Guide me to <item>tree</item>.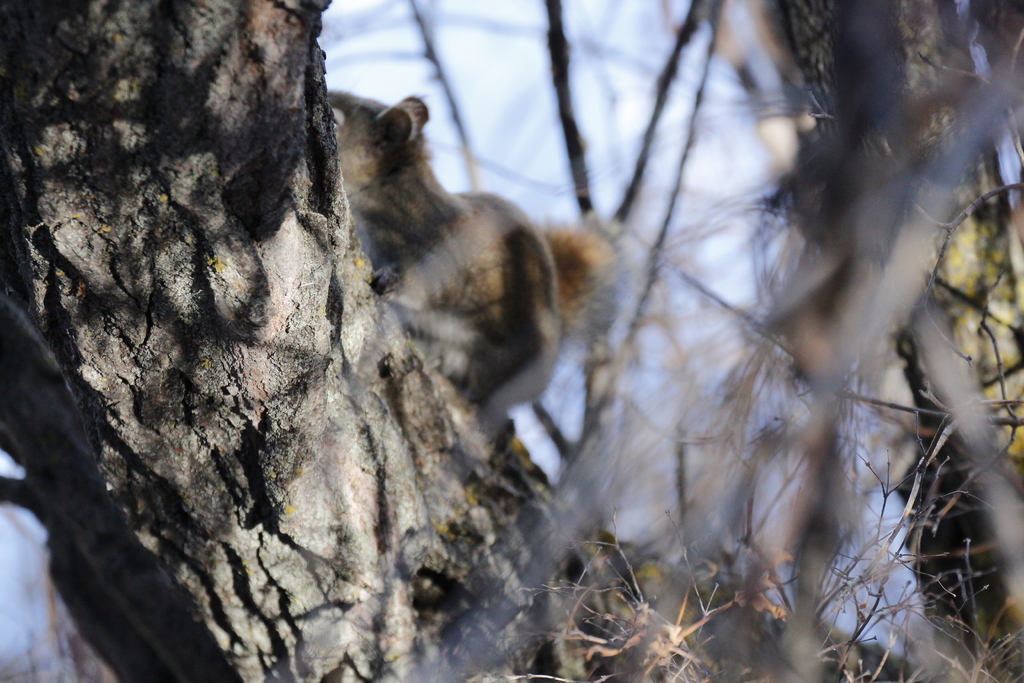
Guidance: [left=0, top=0, right=1023, bottom=682].
